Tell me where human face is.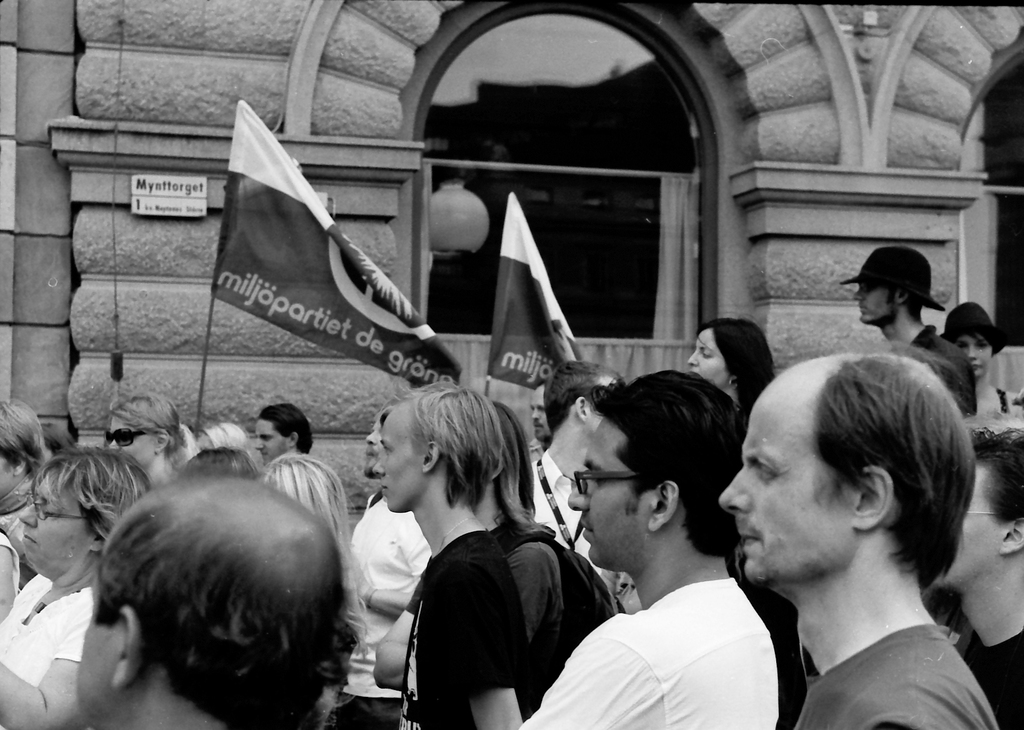
human face is at [x1=17, y1=470, x2=100, y2=570].
